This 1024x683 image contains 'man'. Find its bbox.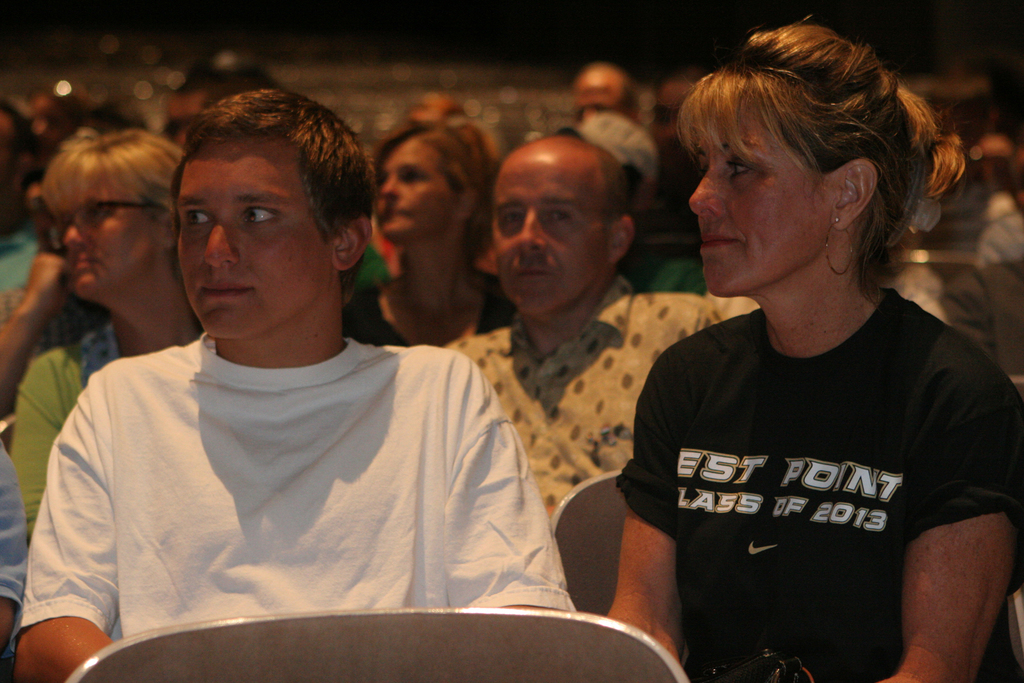
box(975, 218, 1023, 363).
